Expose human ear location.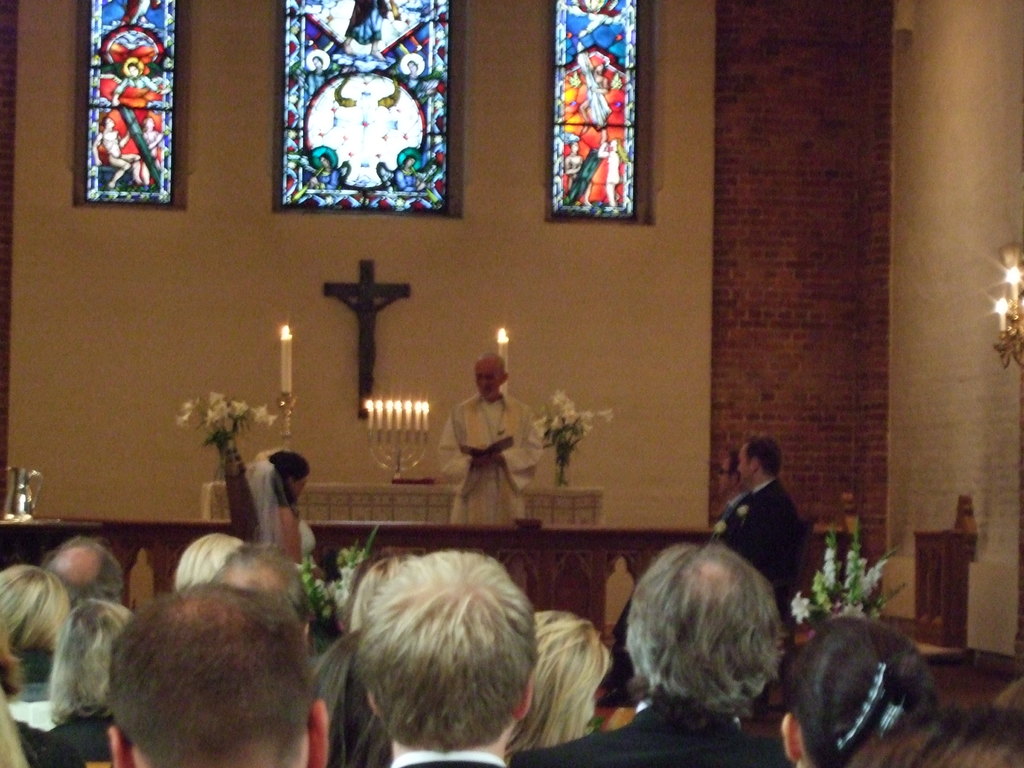
Exposed at Rect(310, 697, 329, 767).
